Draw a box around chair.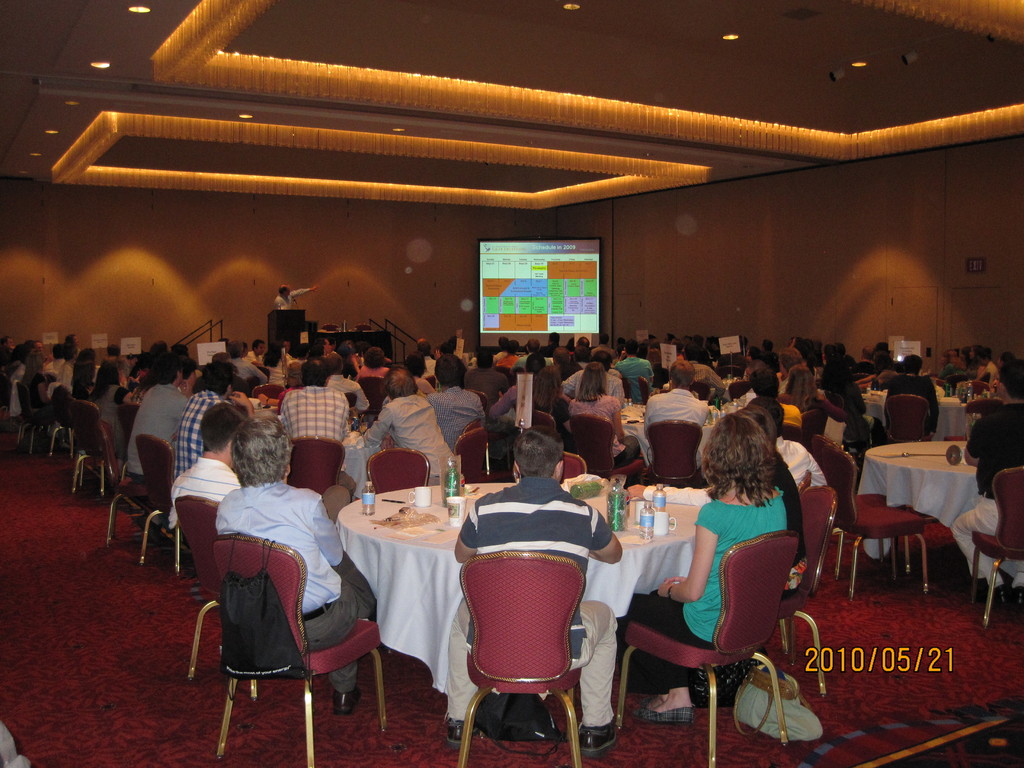
bbox=(534, 406, 559, 433).
